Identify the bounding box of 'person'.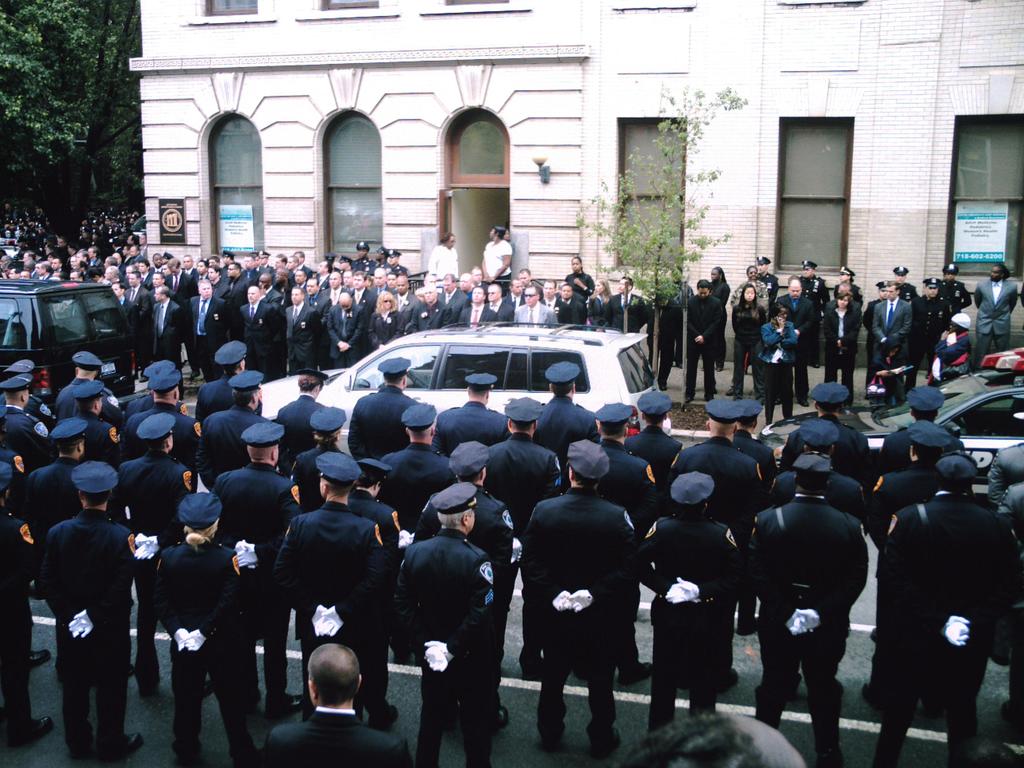
bbox=(752, 452, 866, 767).
